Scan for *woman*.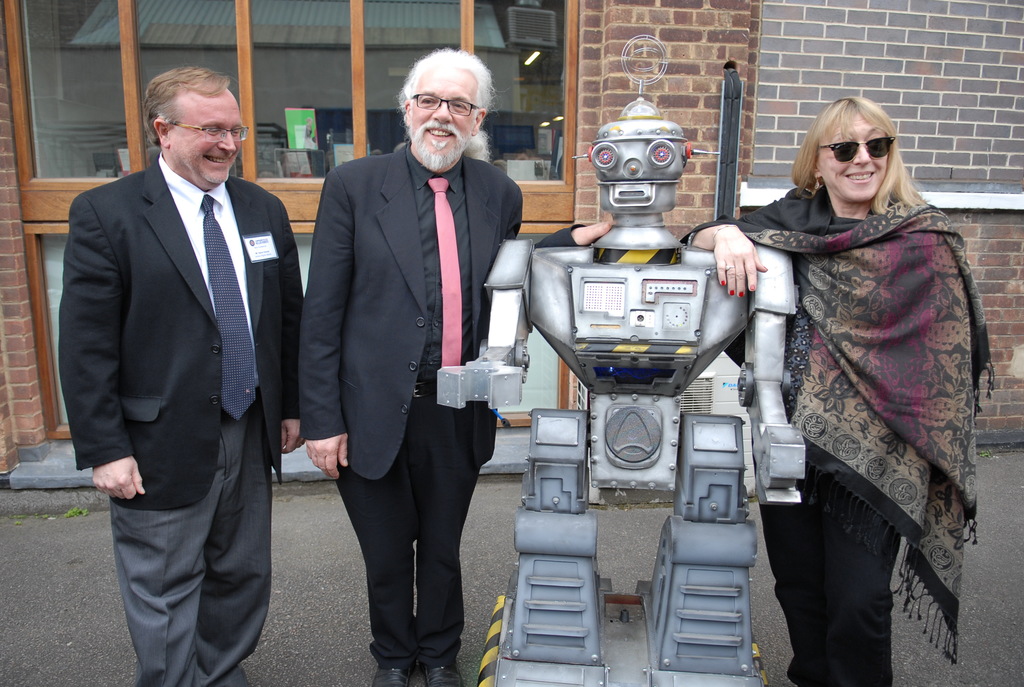
Scan result: (x1=728, y1=90, x2=989, y2=673).
